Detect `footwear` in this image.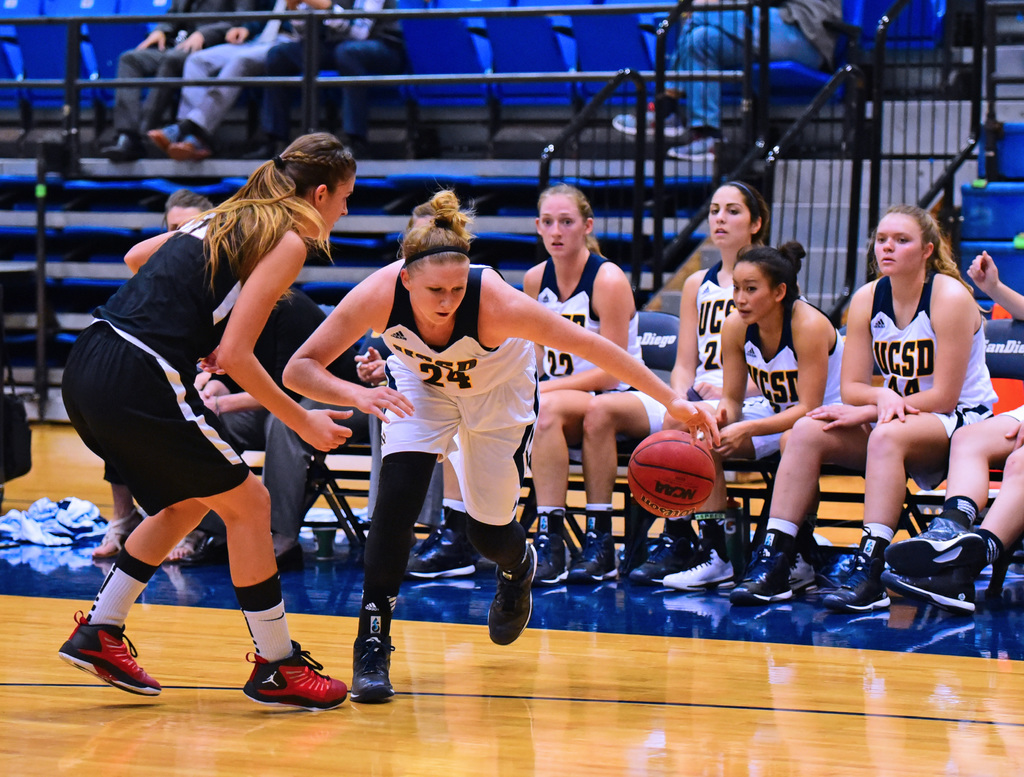
Detection: left=609, top=108, right=689, bottom=139.
